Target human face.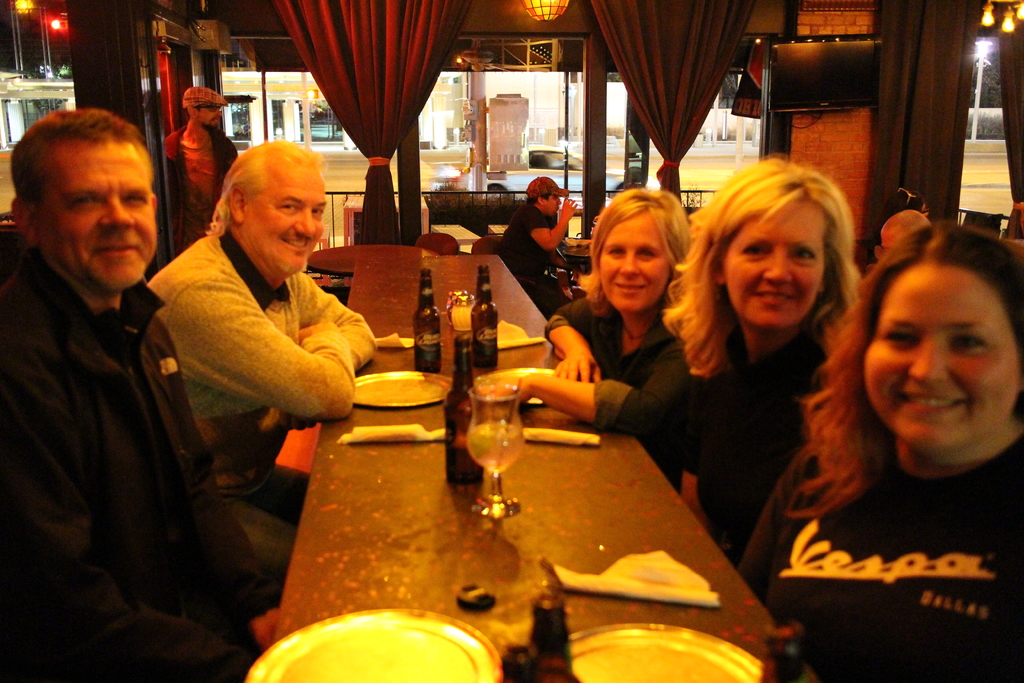
Target region: (203, 106, 221, 126).
